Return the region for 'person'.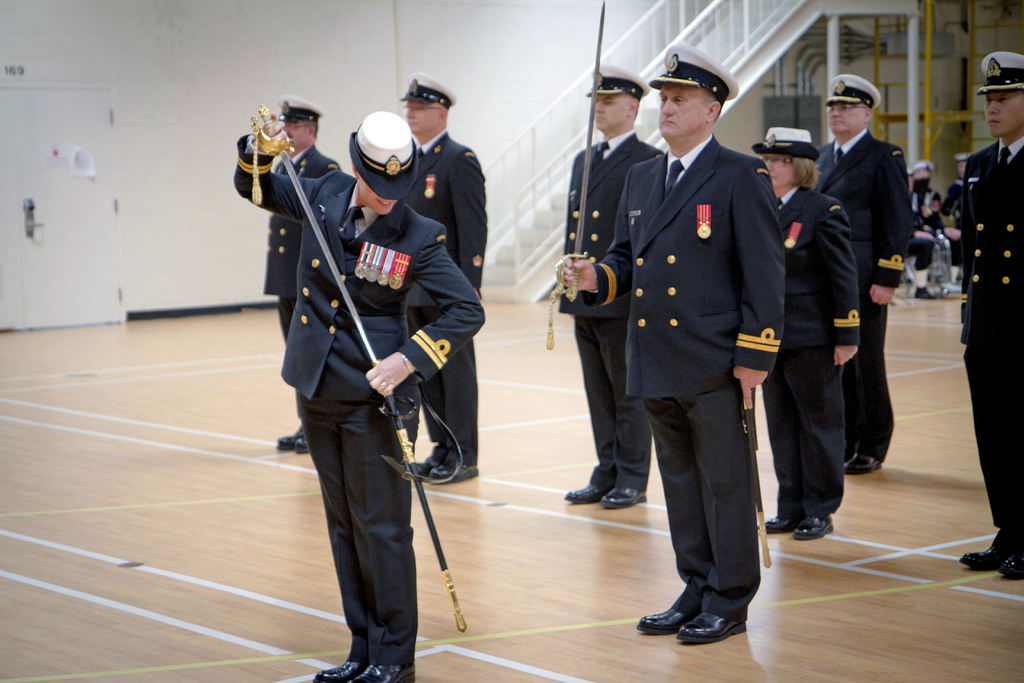
(x1=397, y1=68, x2=488, y2=484).
